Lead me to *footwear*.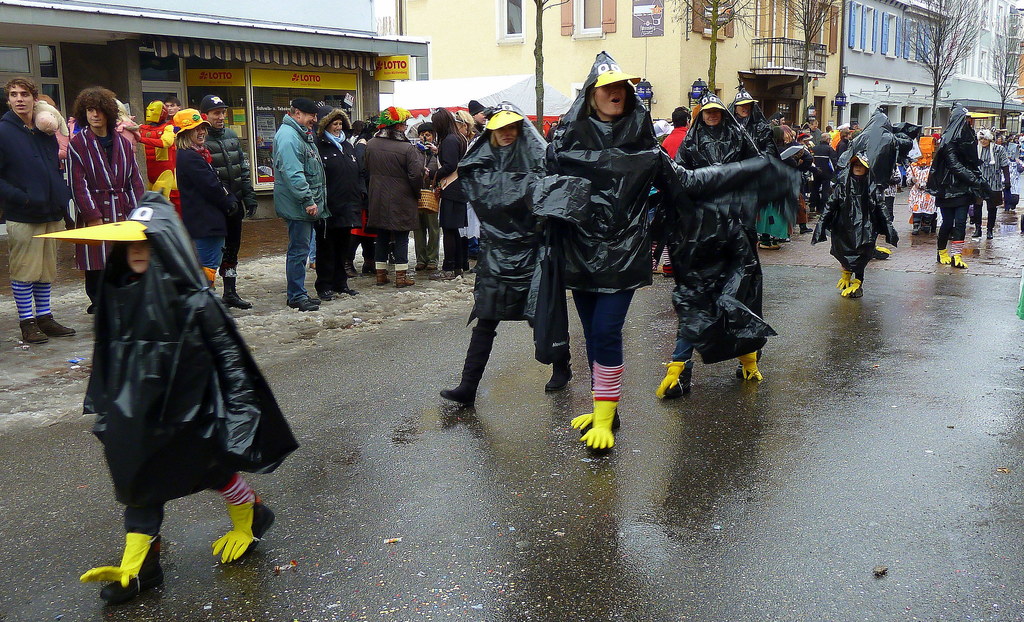
Lead to pyautogui.locateOnScreen(545, 347, 574, 392).
